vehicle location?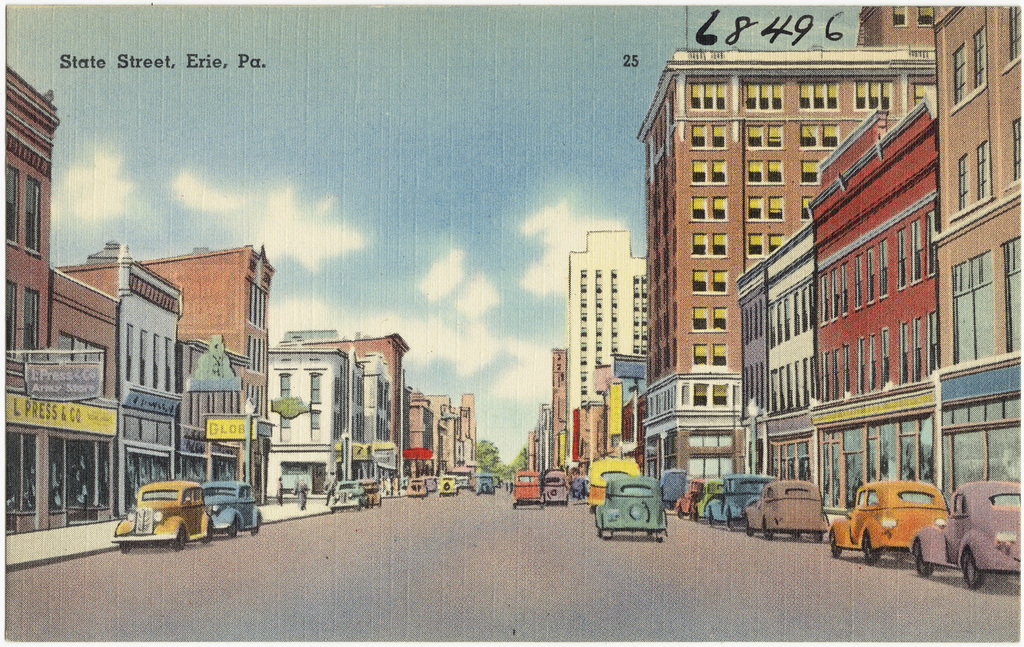
x1=824 y1=480 x2=950 y2=560
